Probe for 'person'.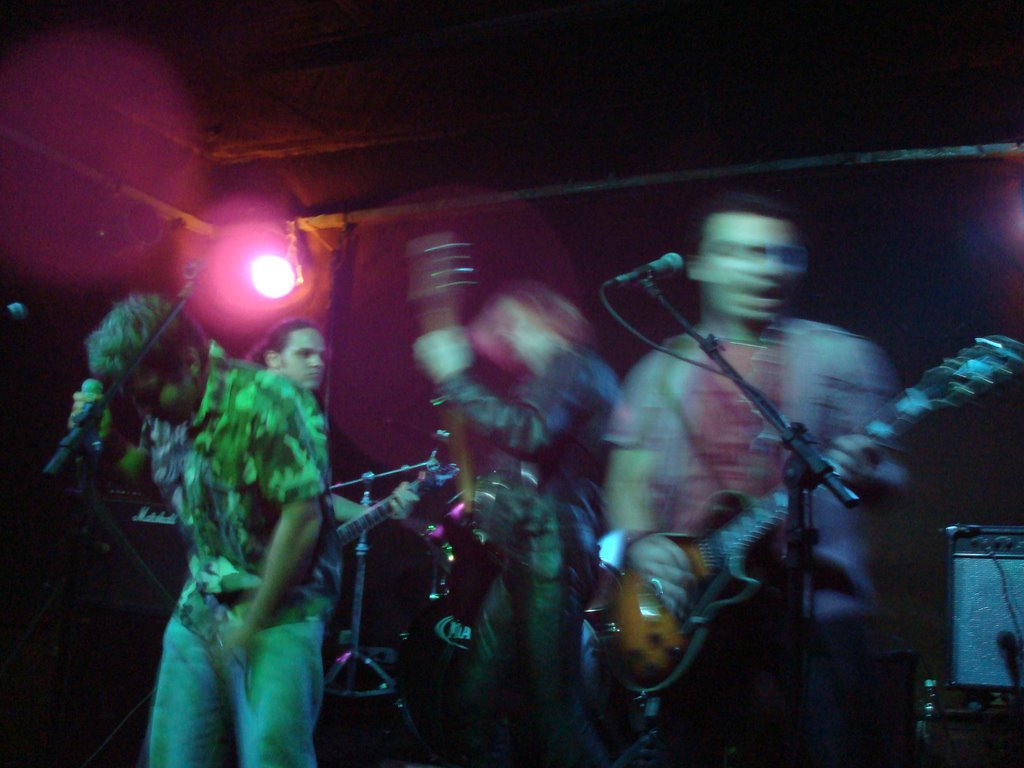
Probe result: 251,322,416,516.
